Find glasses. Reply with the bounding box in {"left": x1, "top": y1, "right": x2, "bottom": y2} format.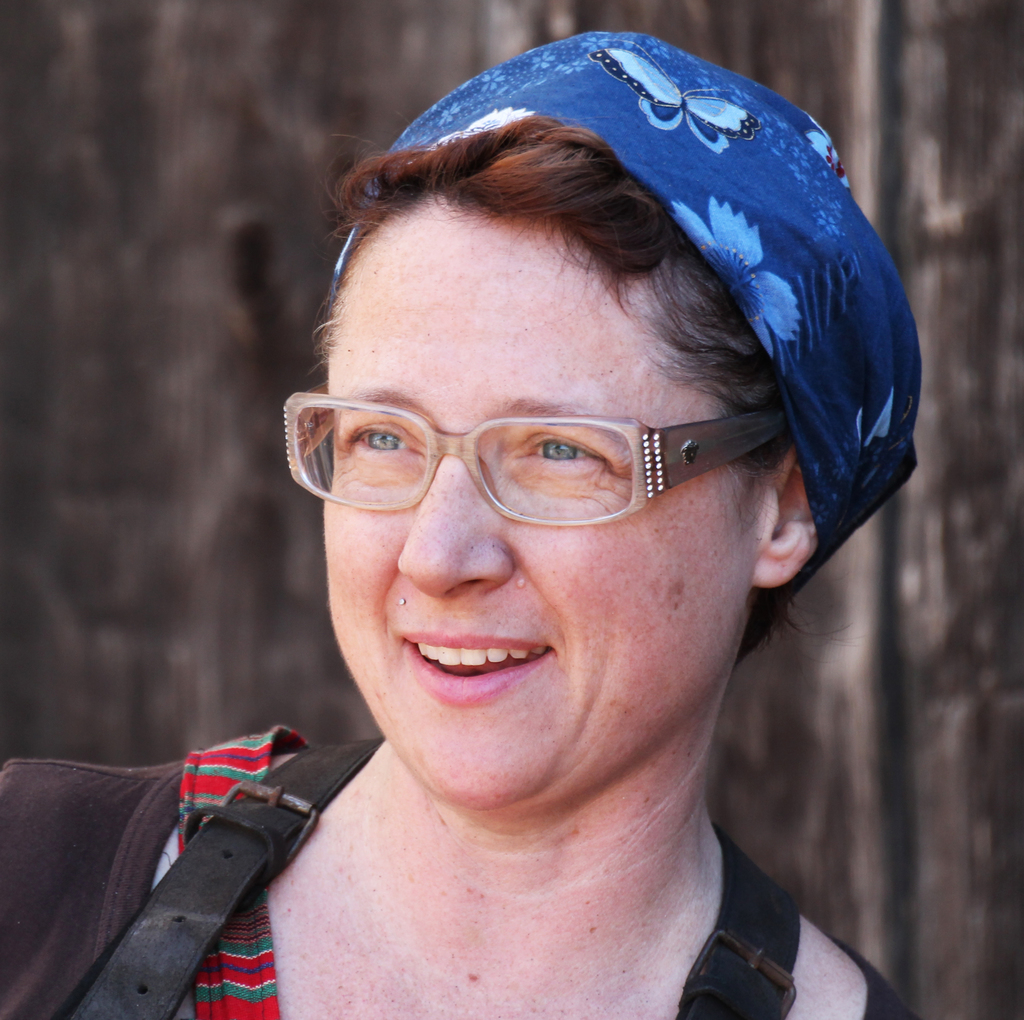
{"left": 282, "top": 379, "right": 785, "bottom": 537}.
